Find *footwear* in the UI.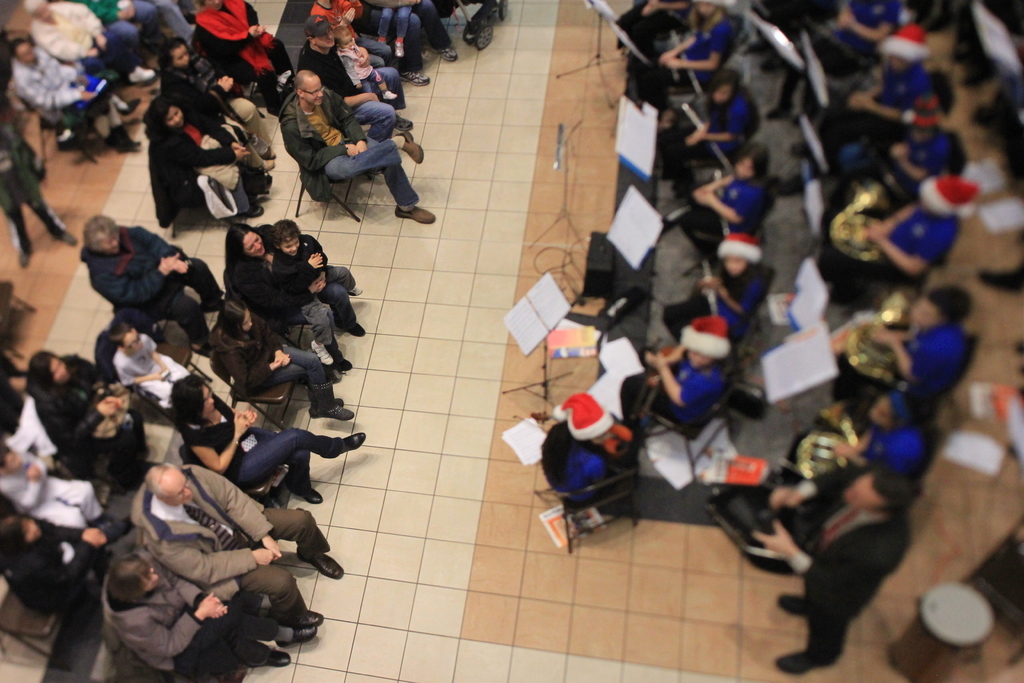
UI element at locate(391, 113, 412, 134).
